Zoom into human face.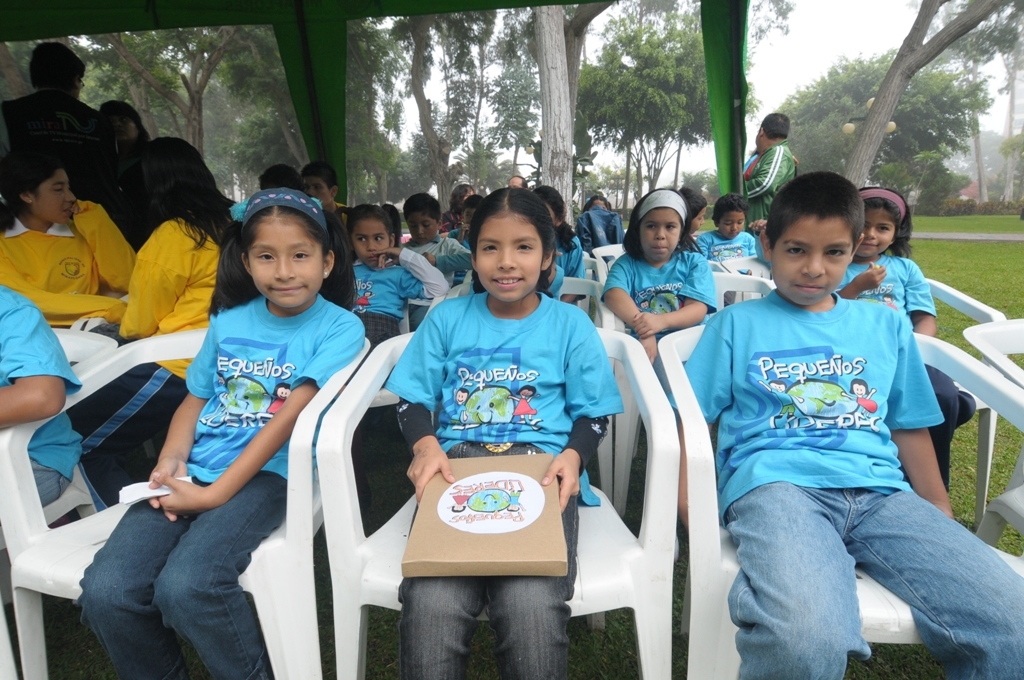
Zoom target: 642:209:682:264.
